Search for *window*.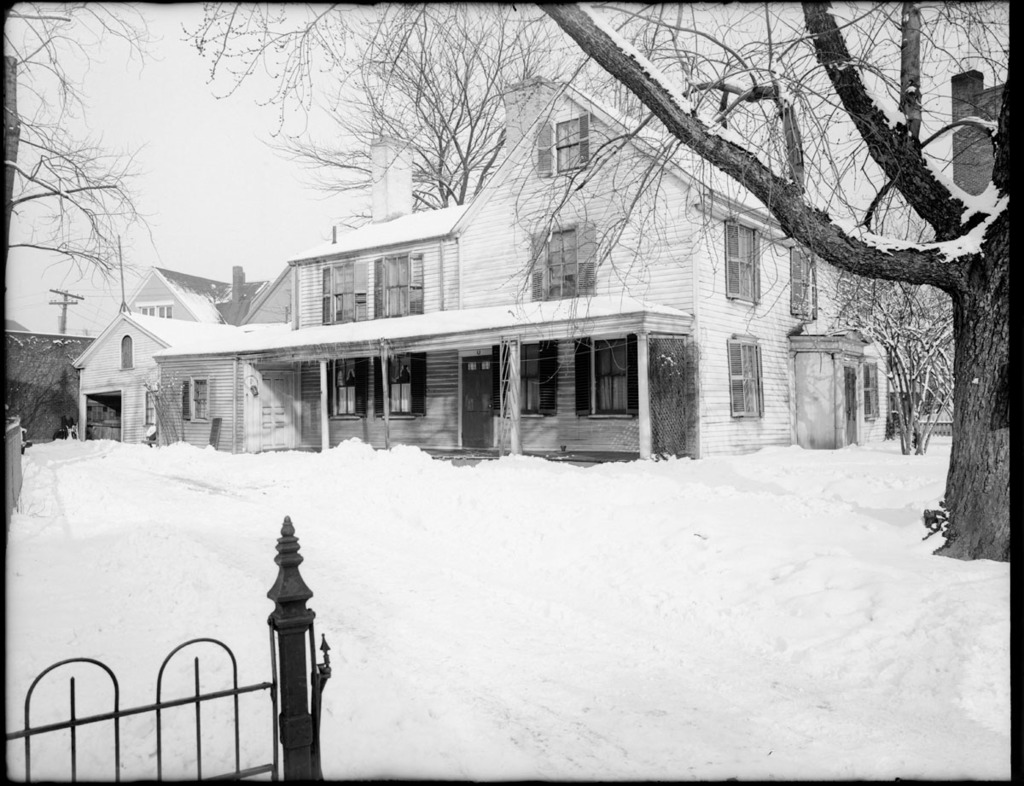
Found at region(373, 253, 424, 322).
